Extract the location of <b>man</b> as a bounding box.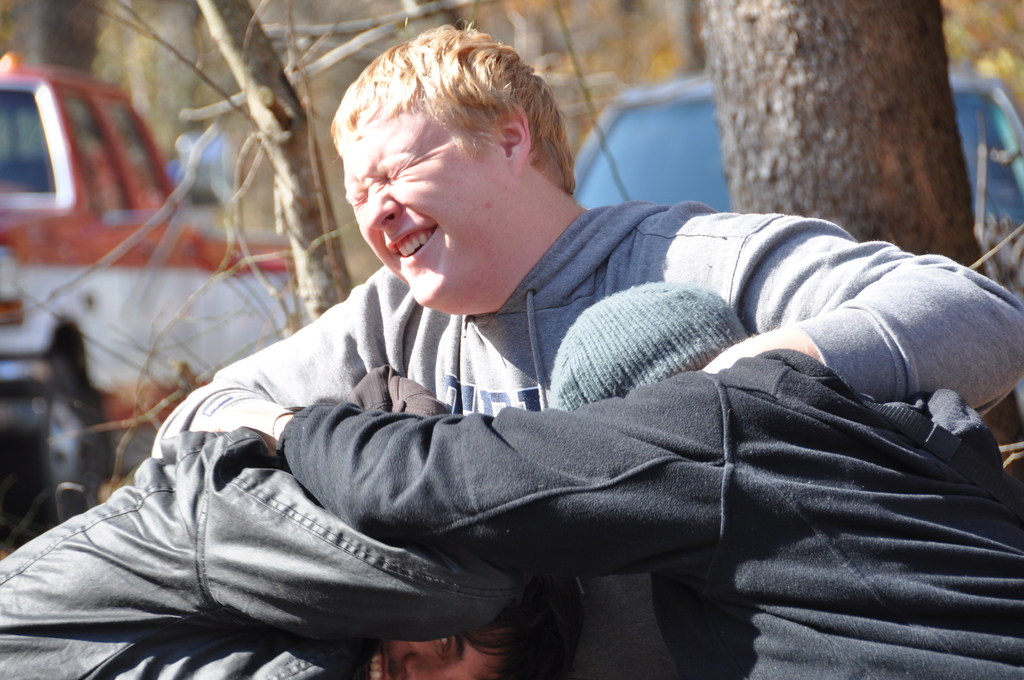
<region>0, 433, 575, 679</region>.
